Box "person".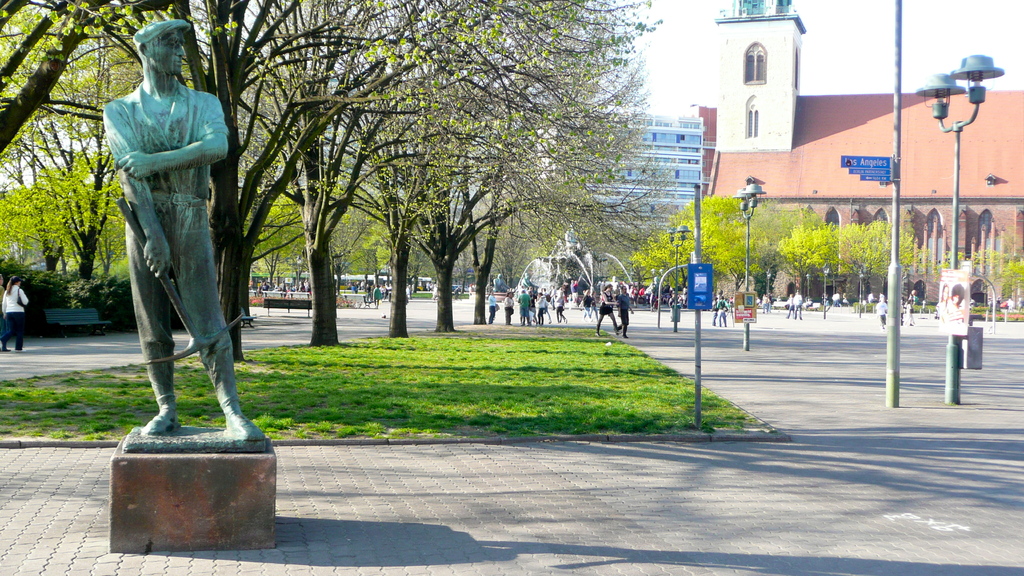
(711, 300, 719, 325).
